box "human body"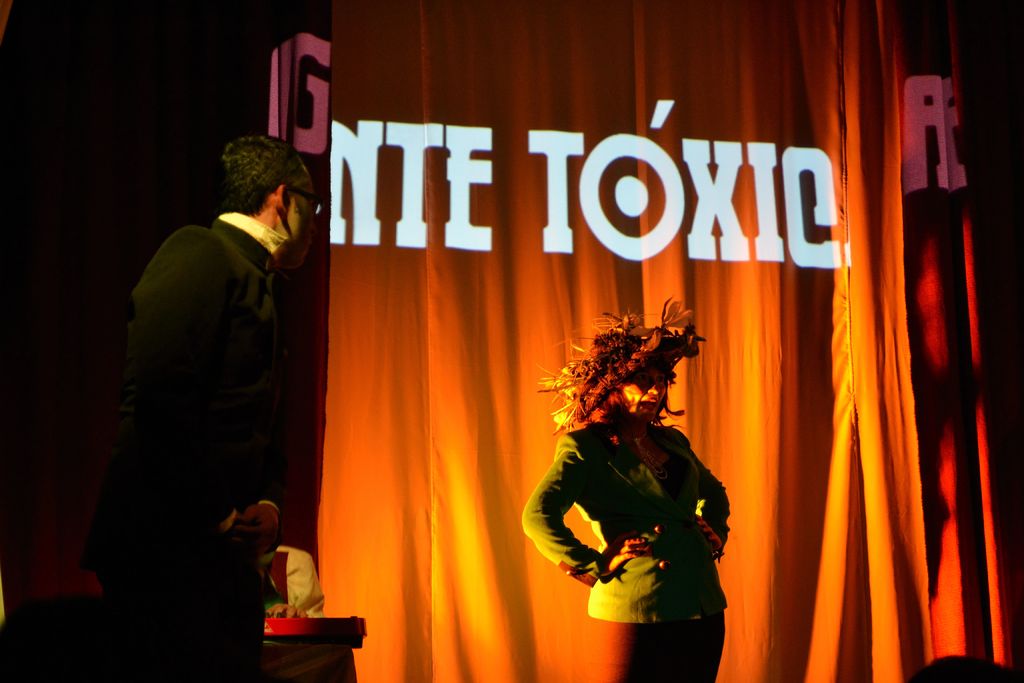
<region>75, 215, 300, 682</region>
